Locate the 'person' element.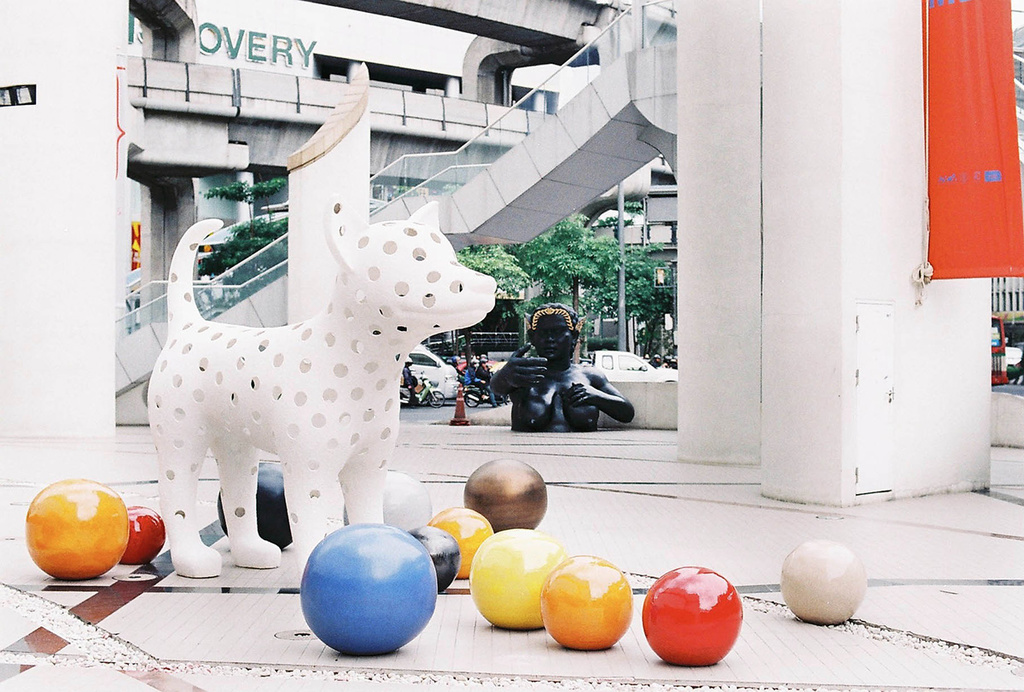
Element bbox: box=[496, 314, 628, 451].
